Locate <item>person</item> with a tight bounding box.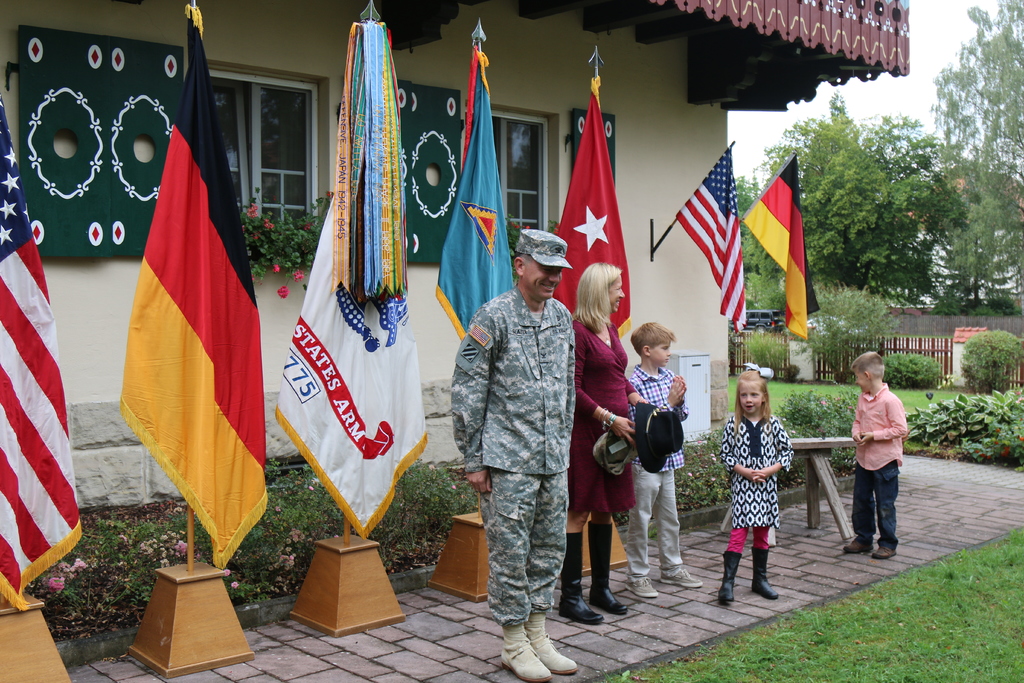
bbox=(849, 352, 919, 567).
